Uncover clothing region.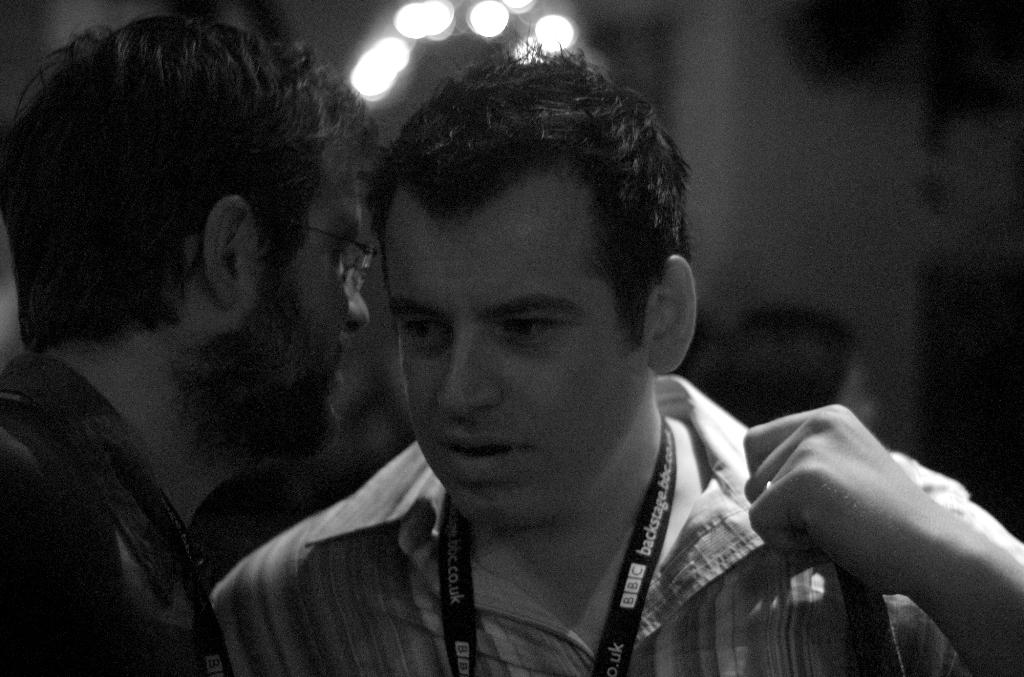
Uncovered: <region>0, 318, 206, 676</region>.
